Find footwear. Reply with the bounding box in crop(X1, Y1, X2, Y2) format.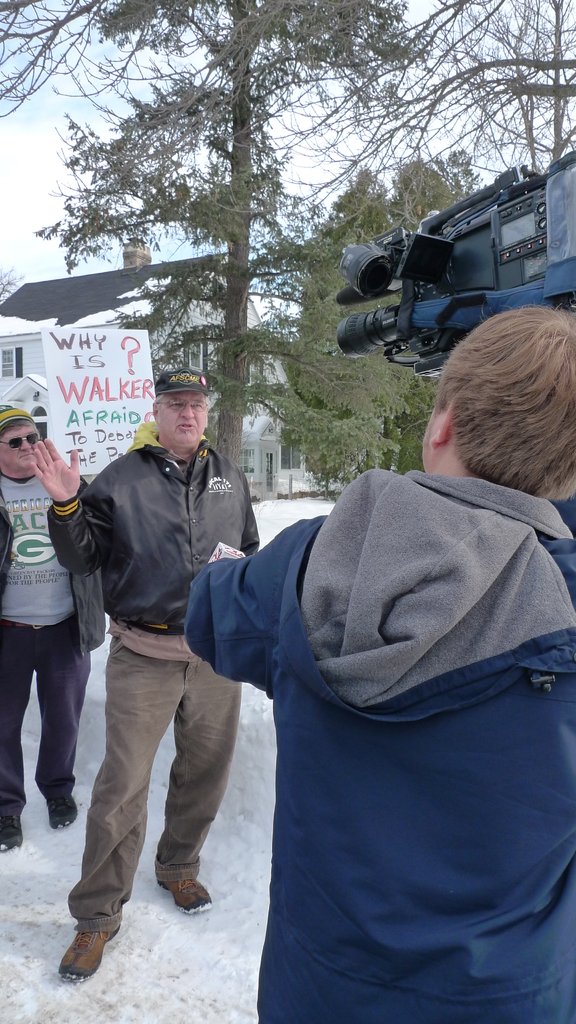
crop(158, 879, 216, 915).
